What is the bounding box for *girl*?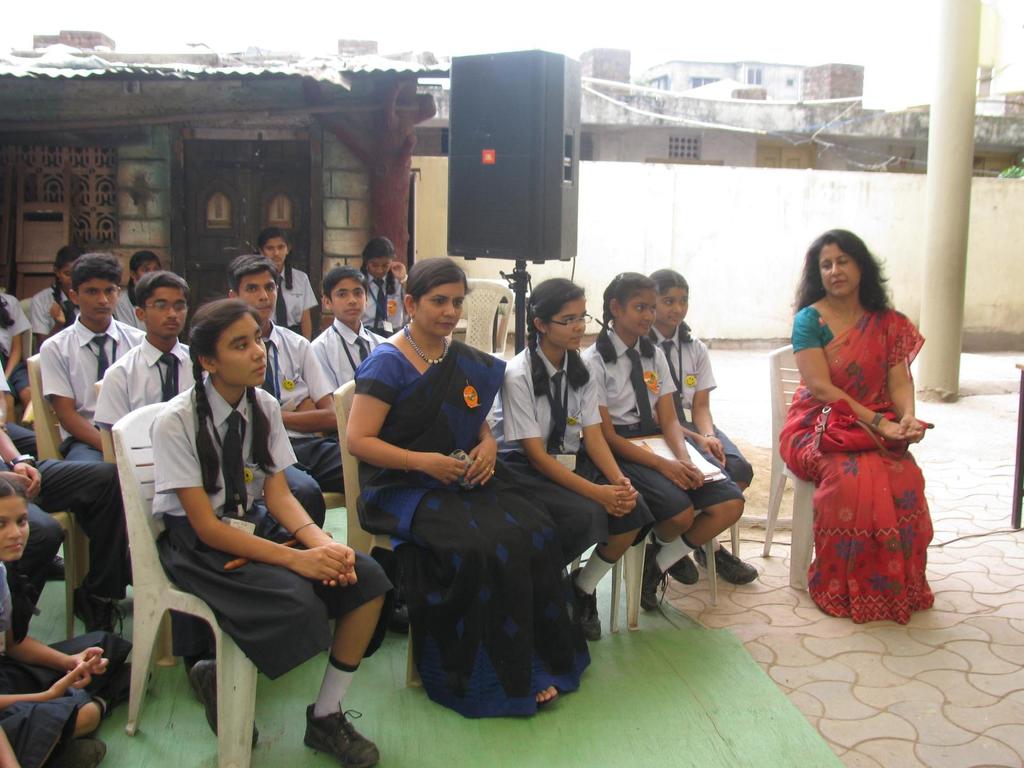
(358, 233, 410, 337).
